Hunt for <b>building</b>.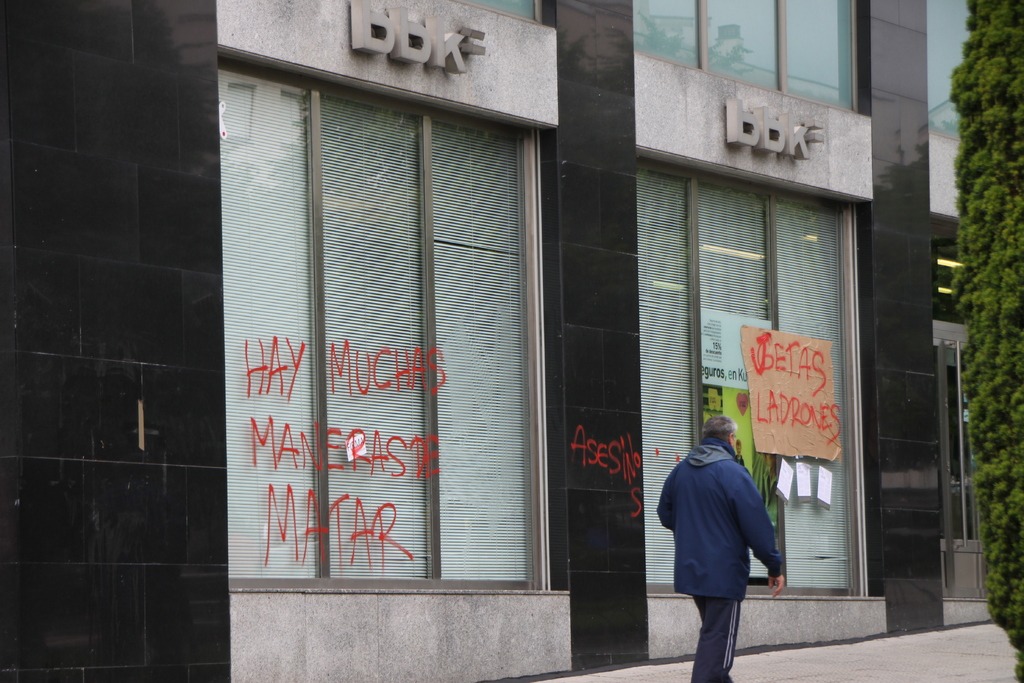
Hunted down at (0, 0, 1001, 682).
